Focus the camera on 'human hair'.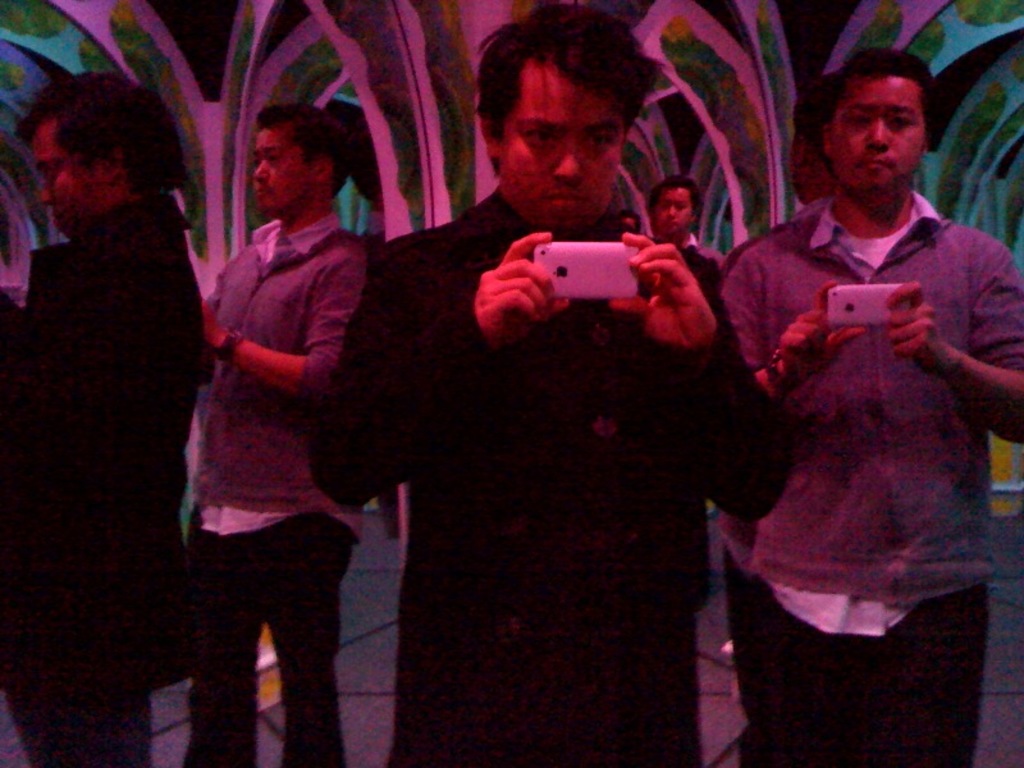
Focus region: (10, 76, 191, 193).
